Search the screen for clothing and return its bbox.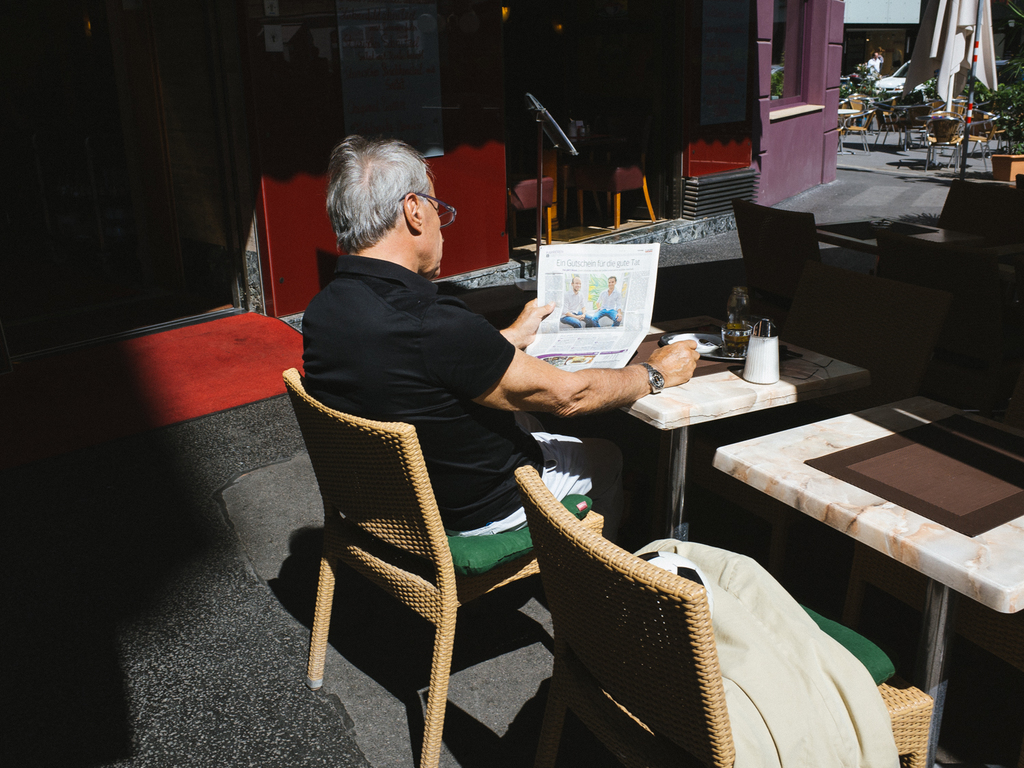
Found: <bbox>591, 284, 622, 326</bbox>.
